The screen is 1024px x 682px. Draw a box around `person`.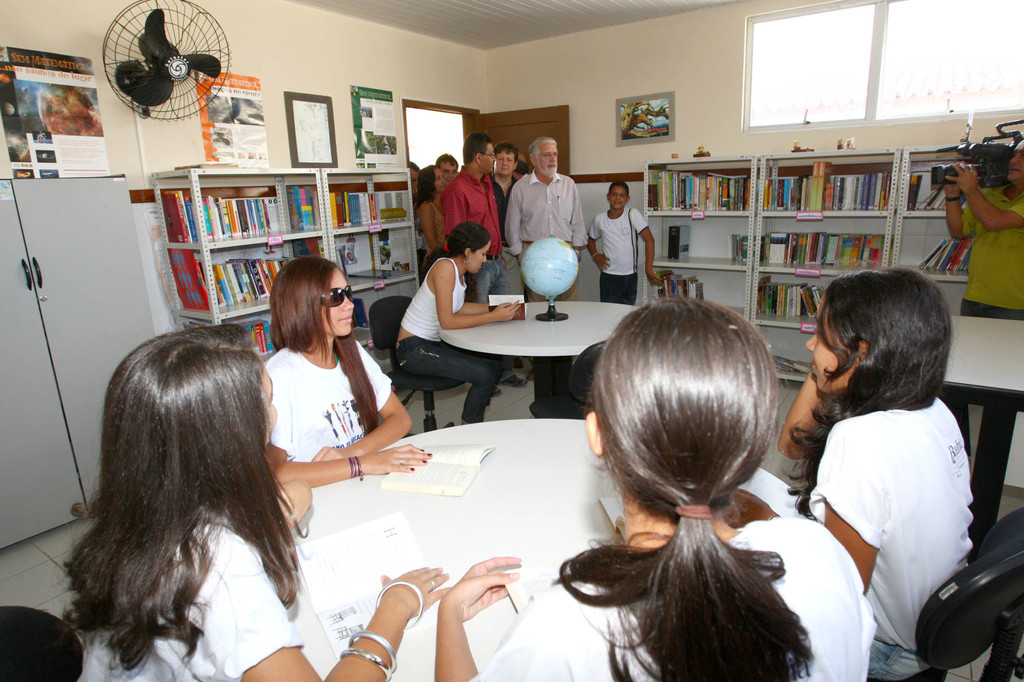
BBox(436, 294, 880, 681).
